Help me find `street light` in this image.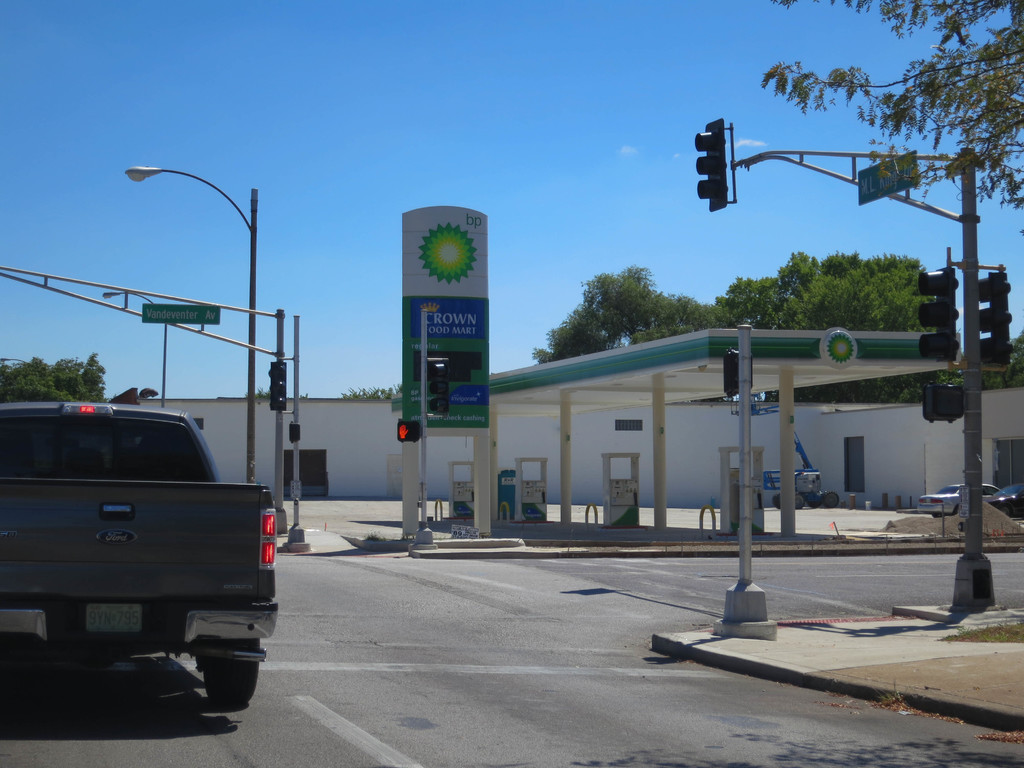
Found it: pyautogui.locateOnScreen(127, 165, 260, 475).
